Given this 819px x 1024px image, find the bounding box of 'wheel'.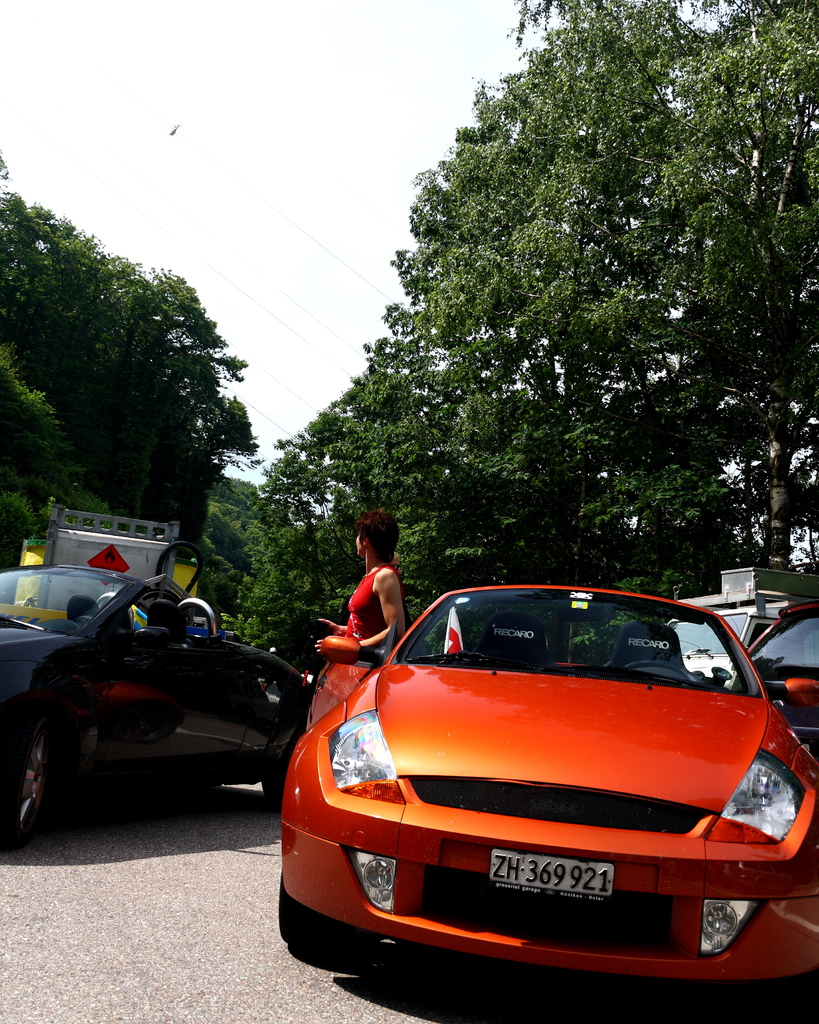
[x1=278, y1=874, x2=379, y2=953].
